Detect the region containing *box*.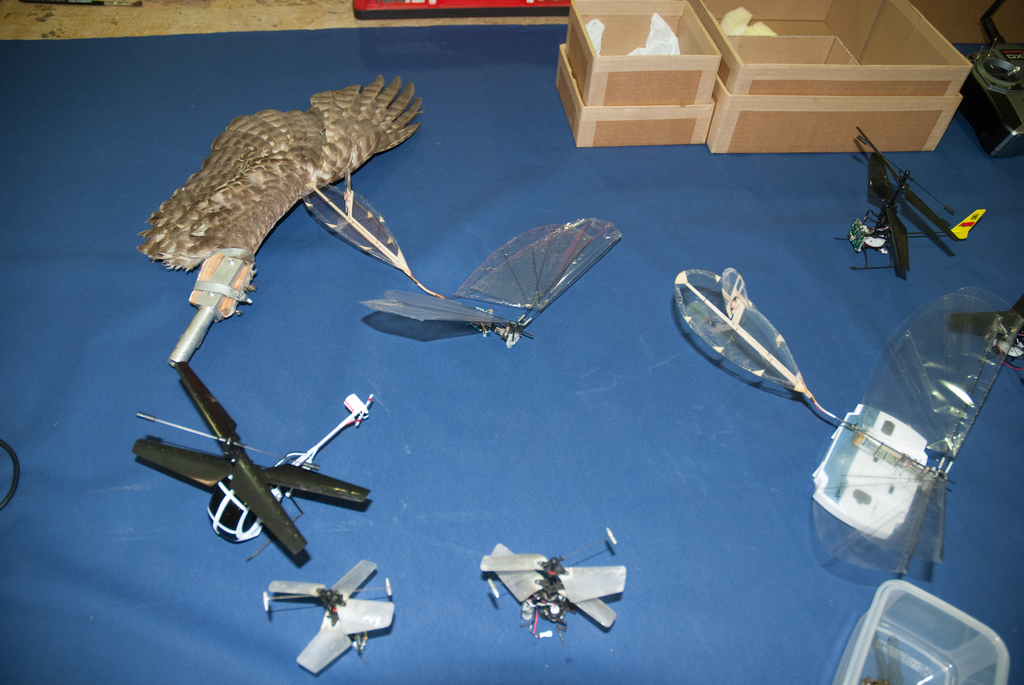
[556, 43, 719, 148].
